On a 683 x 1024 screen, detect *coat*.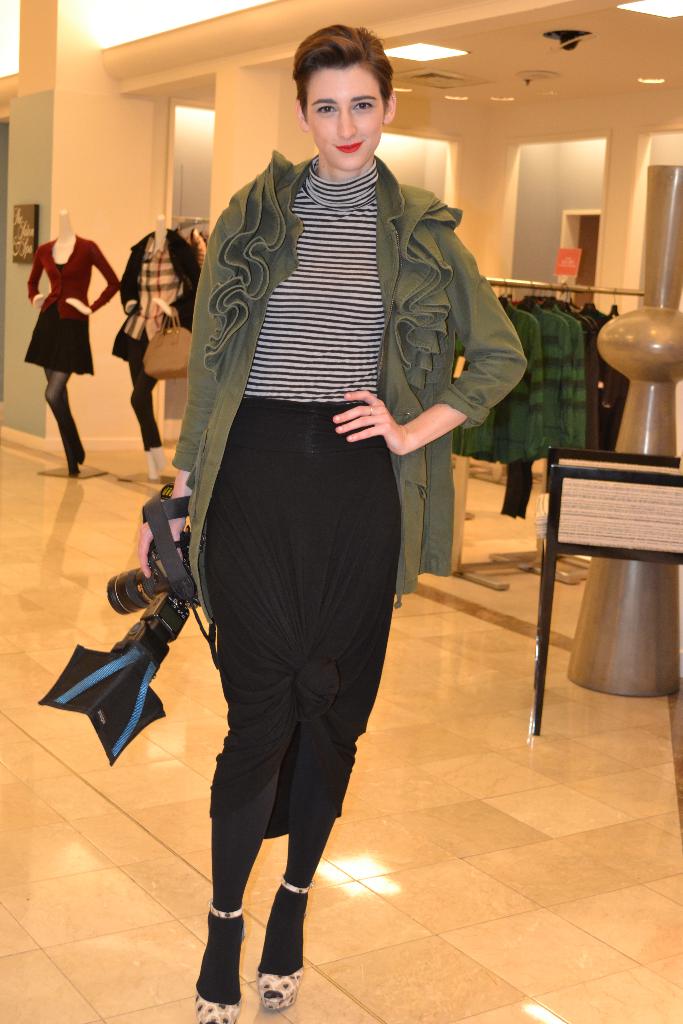
BBox(161, 93, 504, 614).
